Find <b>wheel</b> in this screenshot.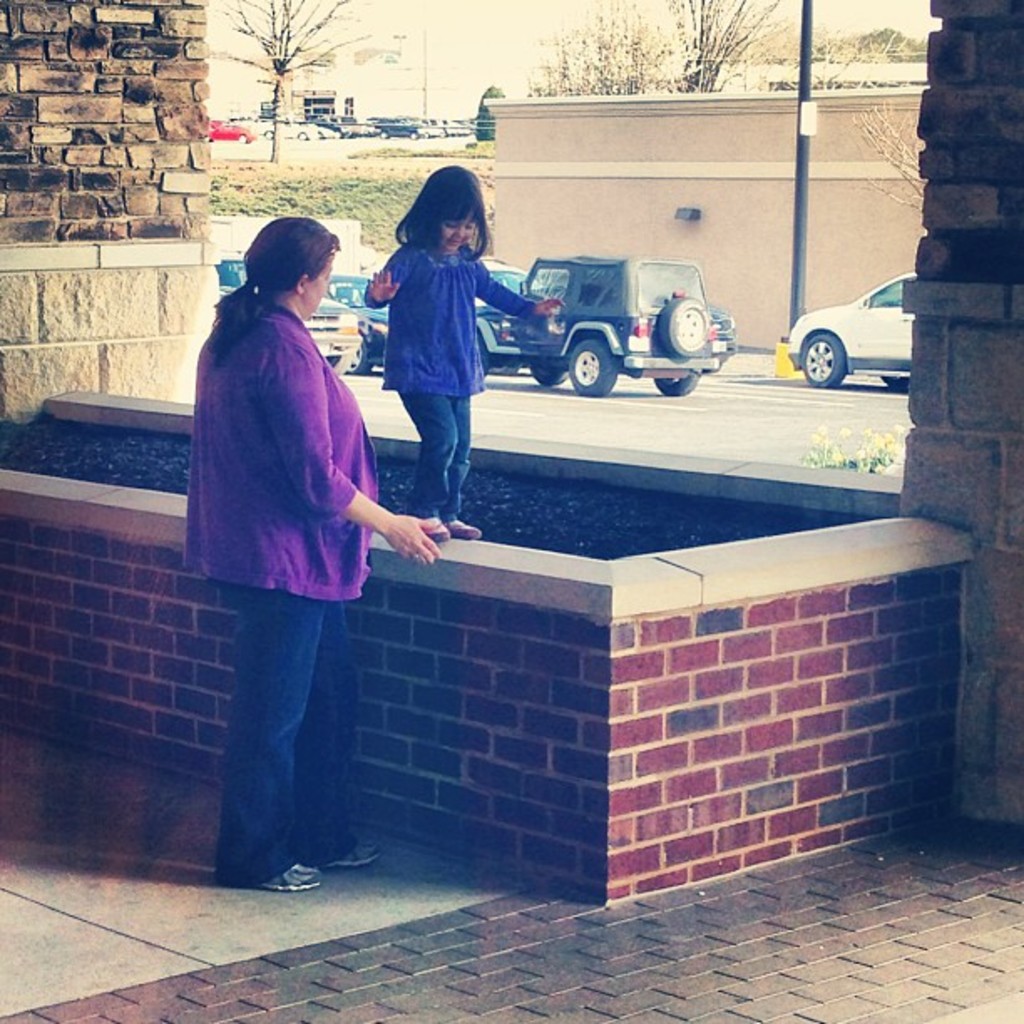
The bounding box for <b>wheel</b> is bbox=(801, 336, 847, 390).
